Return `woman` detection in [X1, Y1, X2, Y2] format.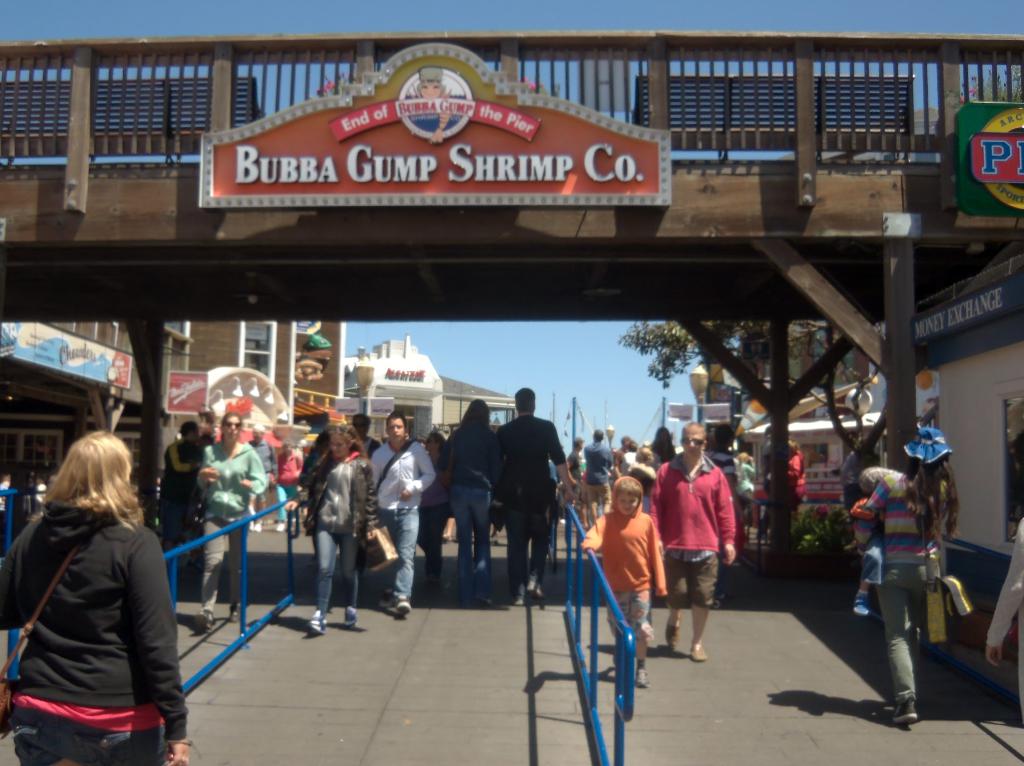
[854, 427, 959, 724].
